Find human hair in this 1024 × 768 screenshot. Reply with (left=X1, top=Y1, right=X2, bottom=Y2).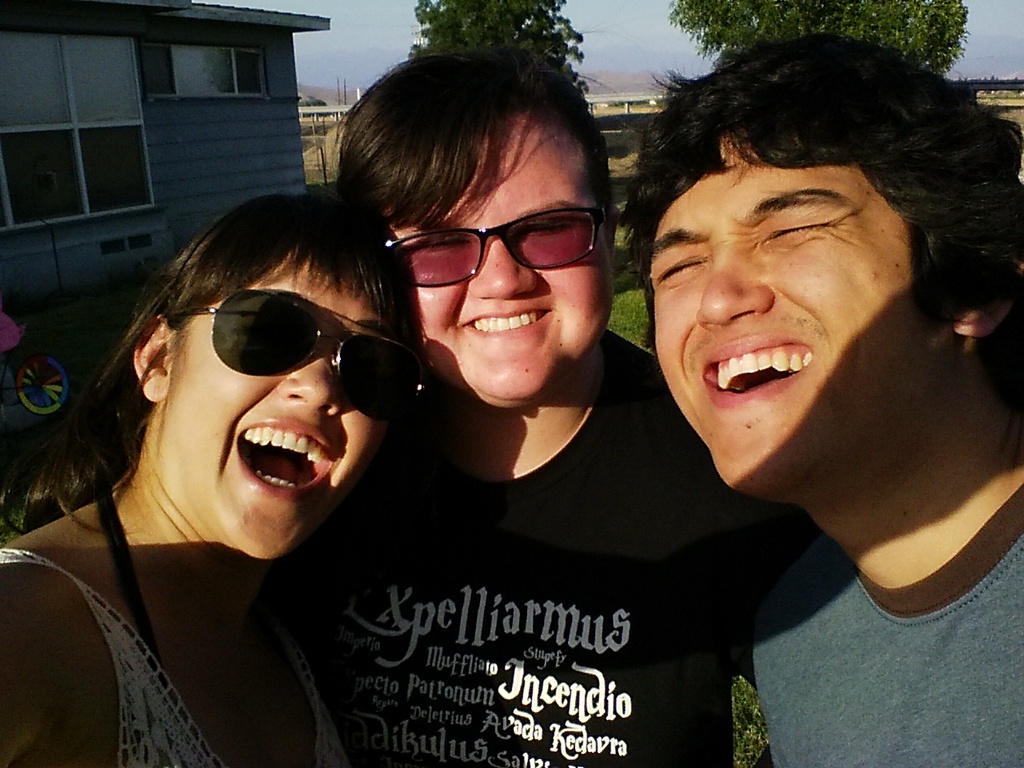
(left=332, top=57, right=607, bottom=299).
